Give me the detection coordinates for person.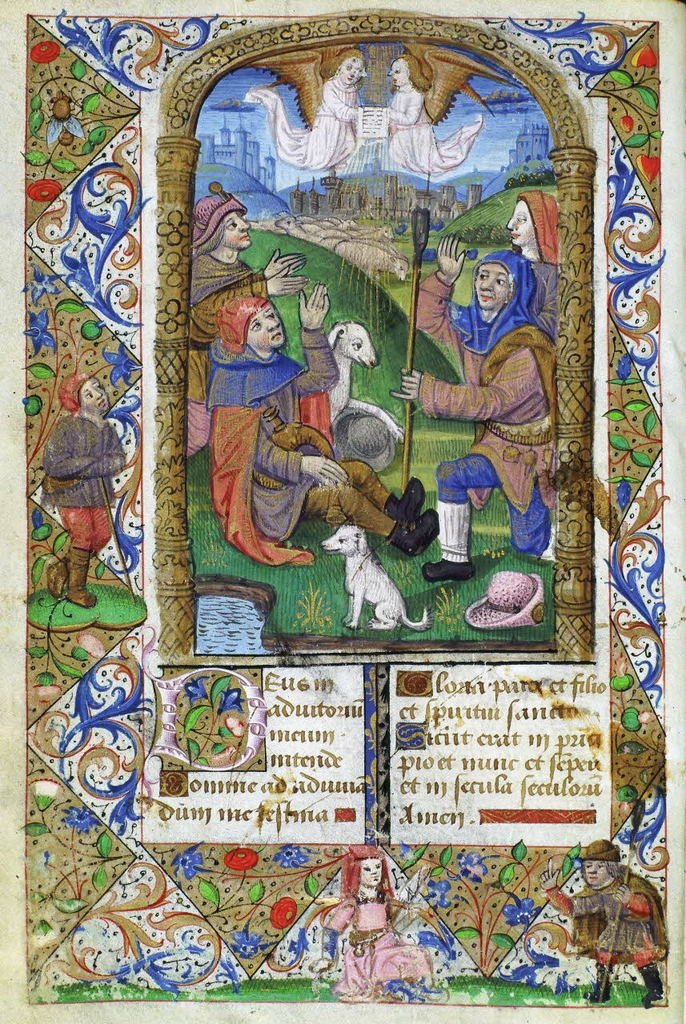
left=392, top=232, right=561, bottom=577.
